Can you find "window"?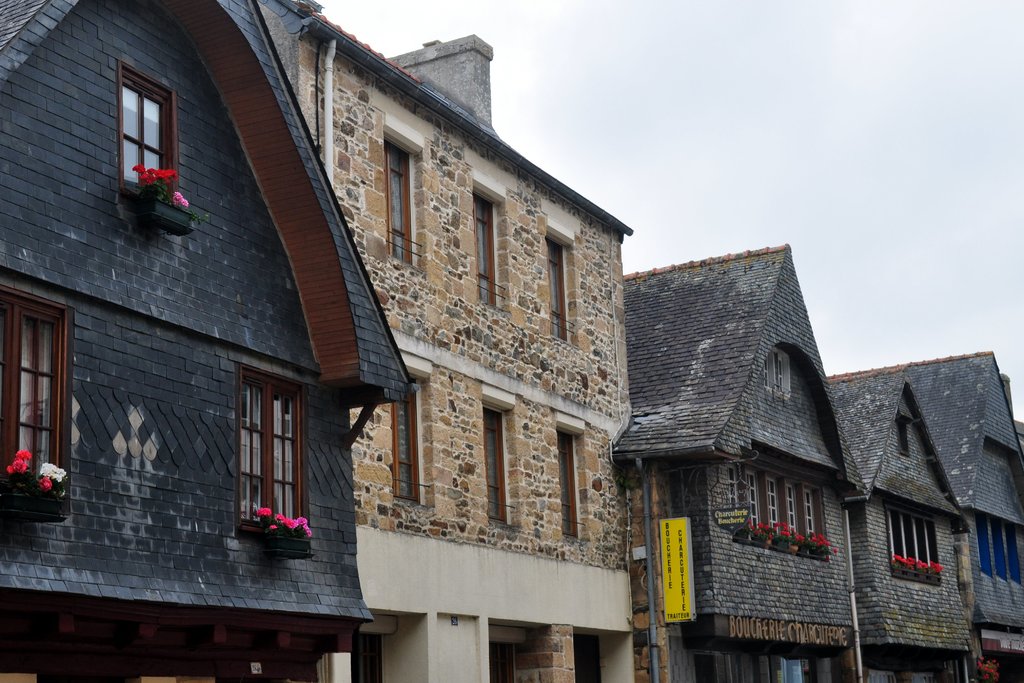
Yes, bounding box: 881, 514, 942, 575.
